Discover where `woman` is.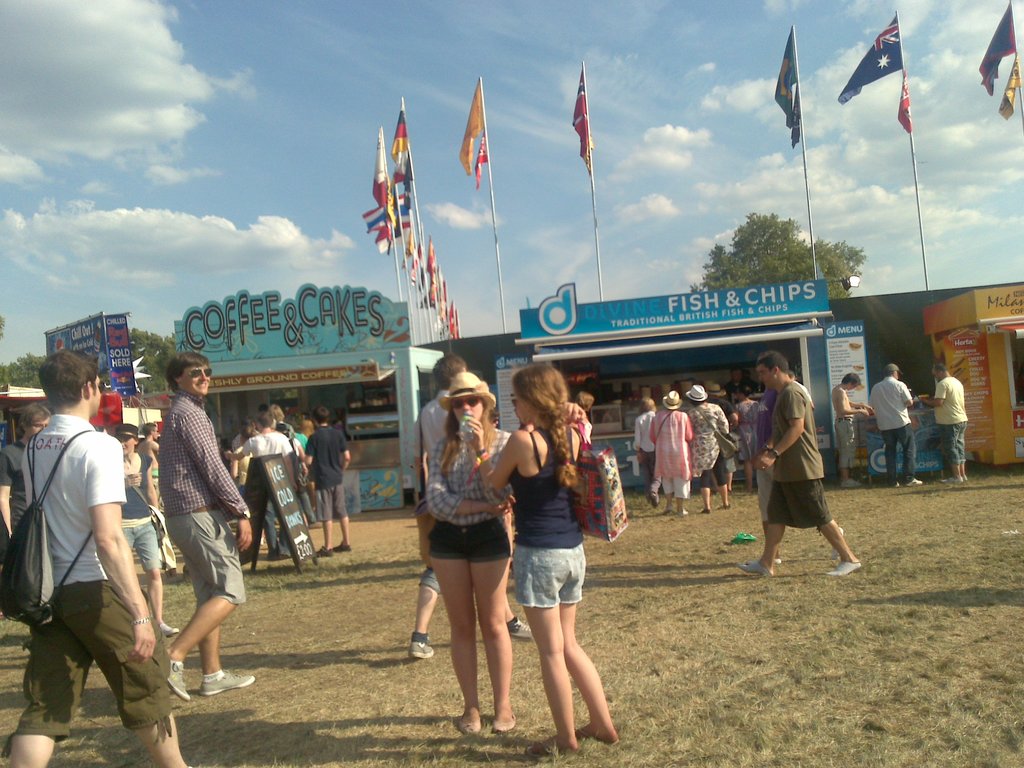
Discovered at bbox(429, 369, 507, 741).
